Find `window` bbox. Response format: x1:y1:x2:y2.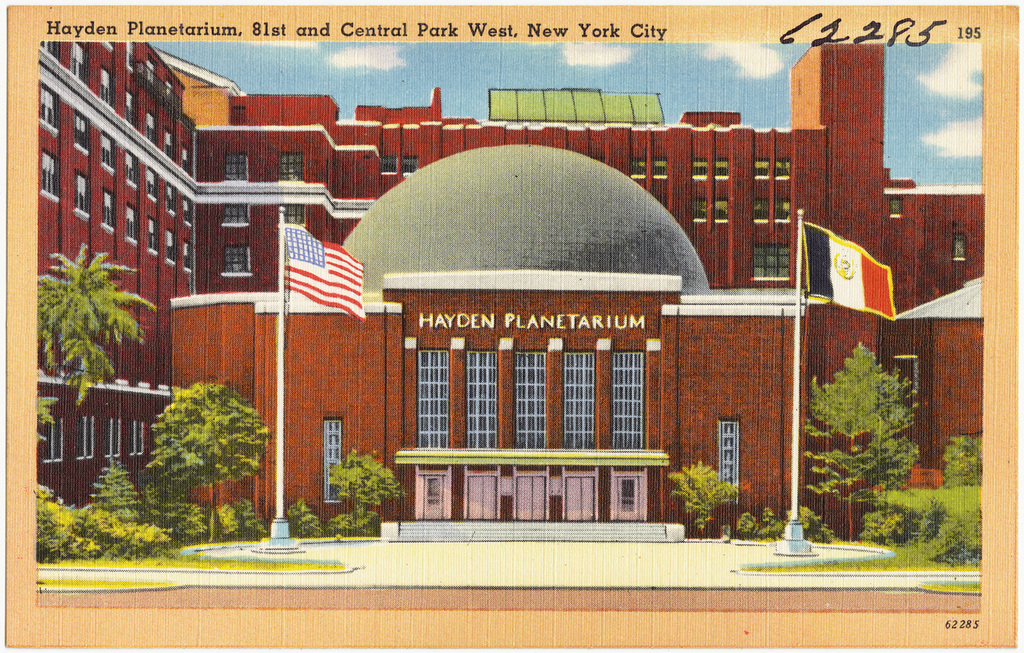
513:351:546:449.
